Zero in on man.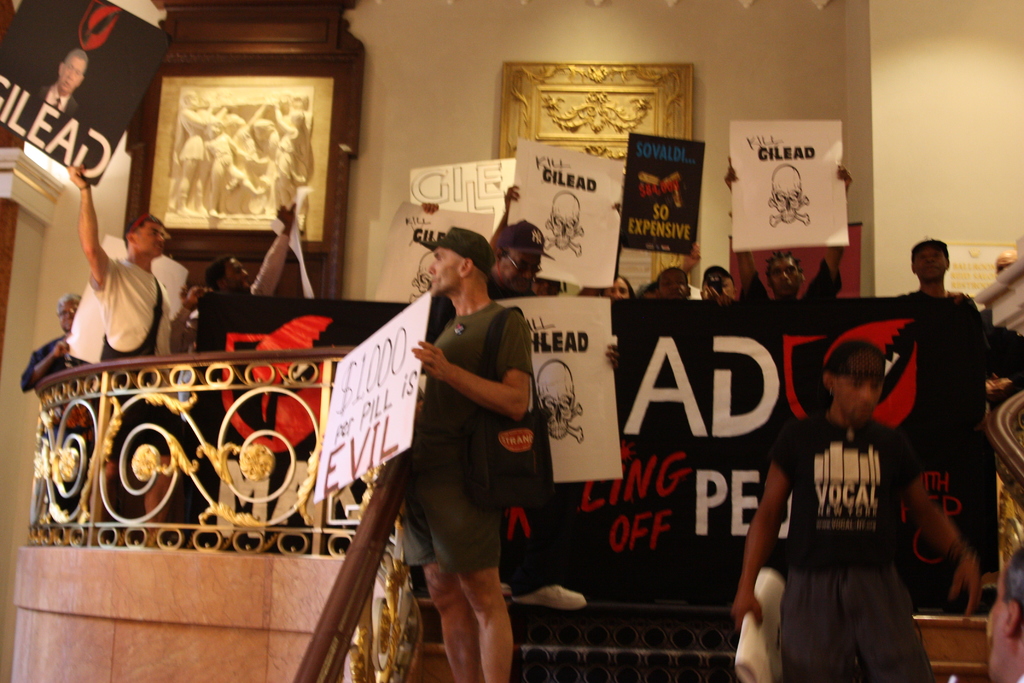
Zeroed in: select_region(643, 283, 657, 302).
